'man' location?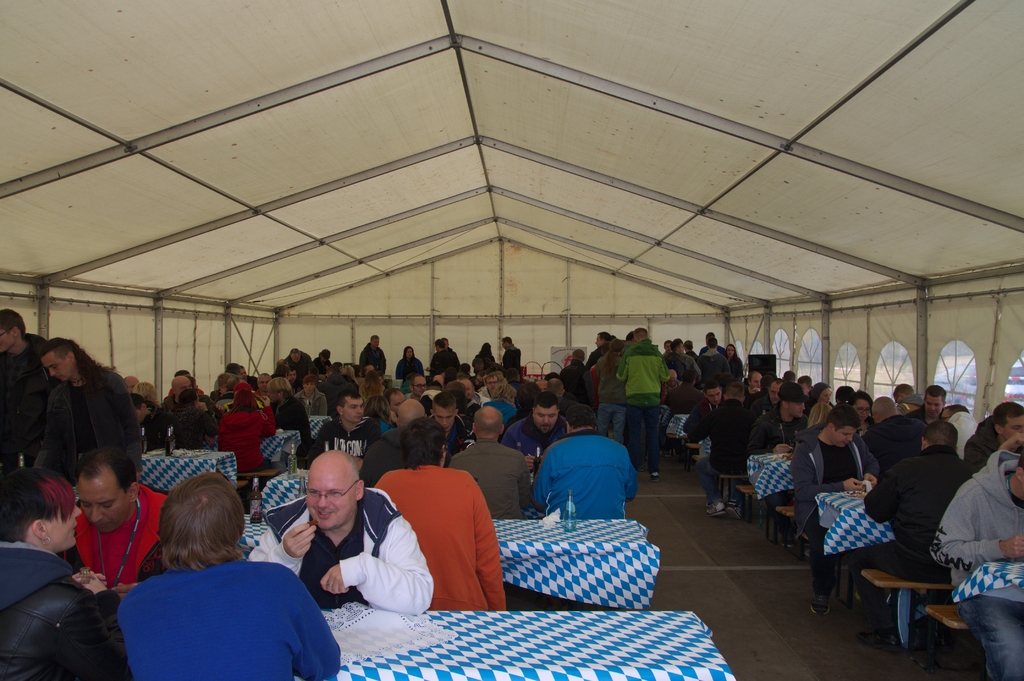
x1=211, y1=362, x2=246, y2=393
